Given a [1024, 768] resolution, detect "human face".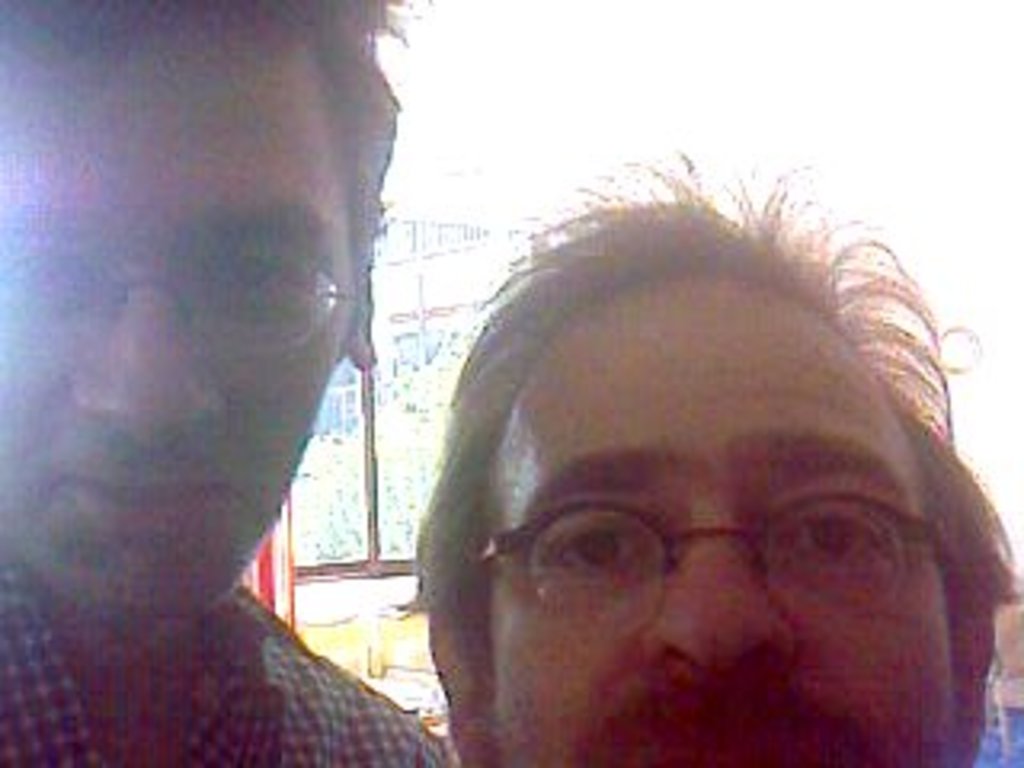
box=[490, 275, 950, 765].
